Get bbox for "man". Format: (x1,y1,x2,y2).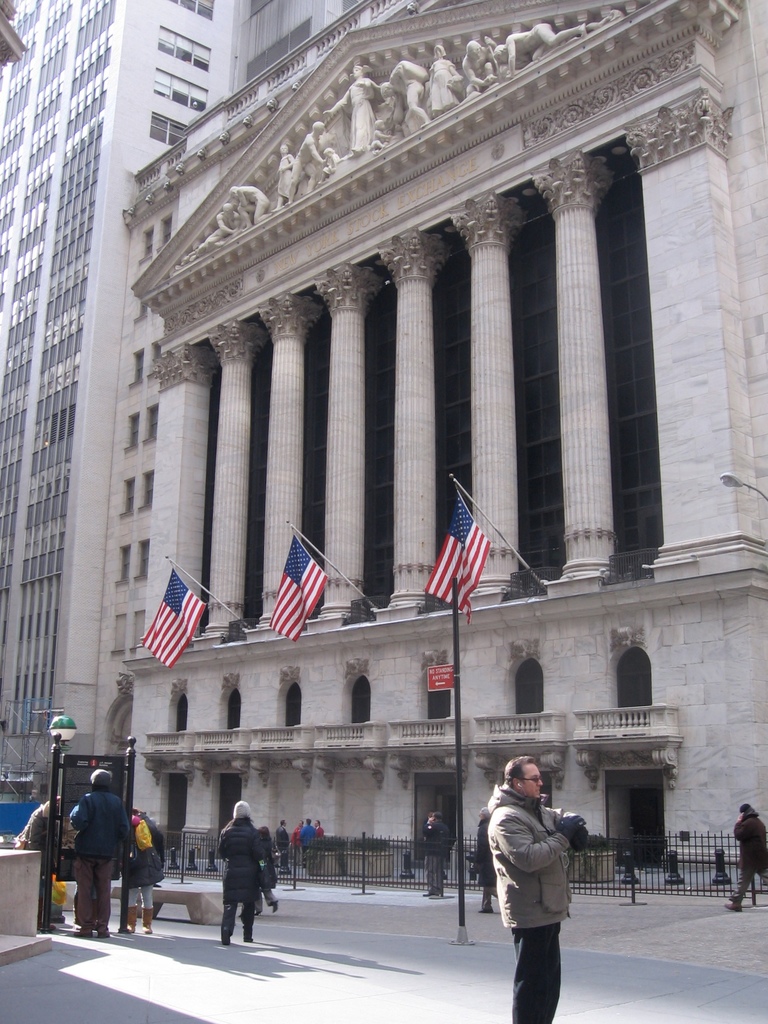
(425,806,446,895).
